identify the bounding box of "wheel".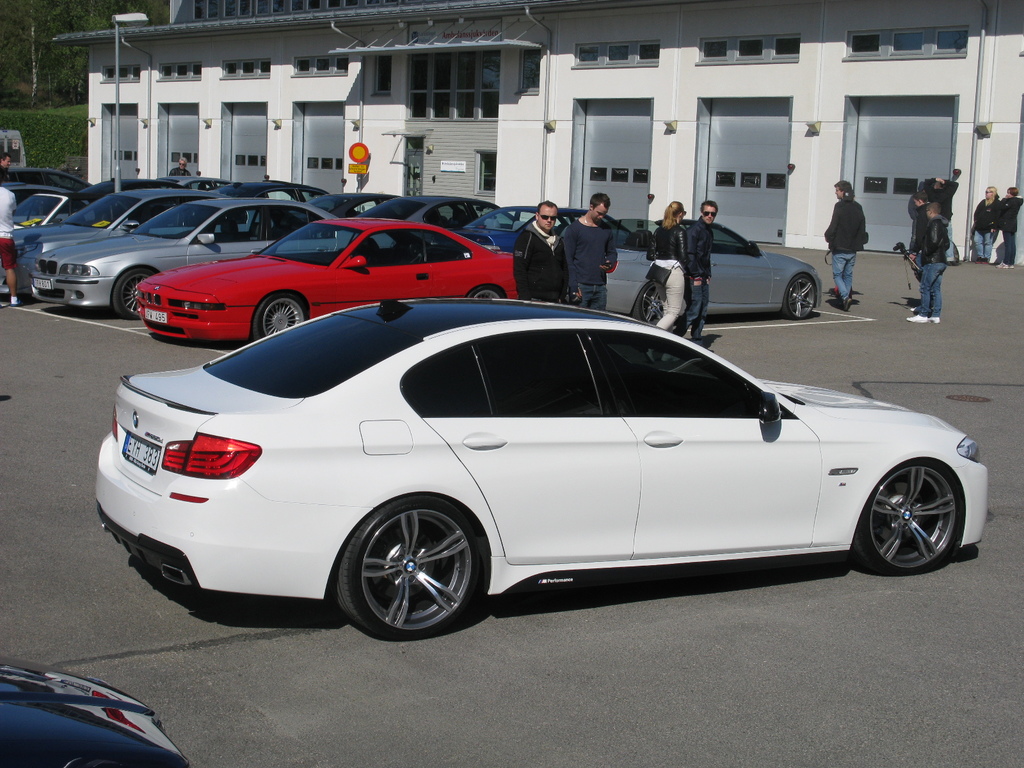
left=248, top=295, right=304, bottom=345.
